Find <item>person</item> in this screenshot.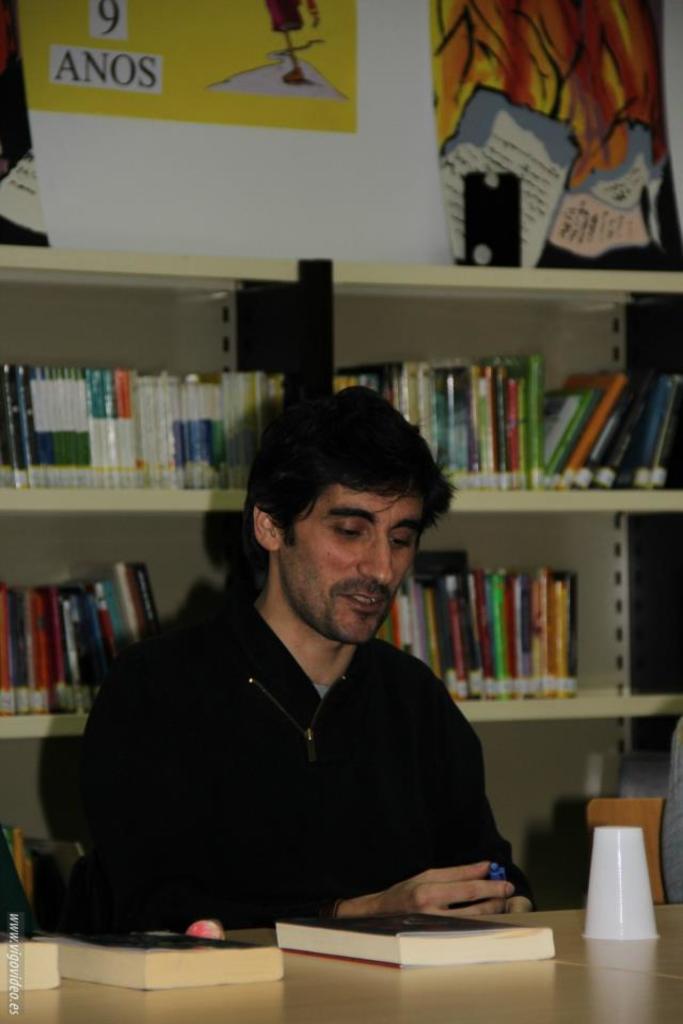
The bounding box for <item>person</item> is select_region(85, 297, 542, 941).
